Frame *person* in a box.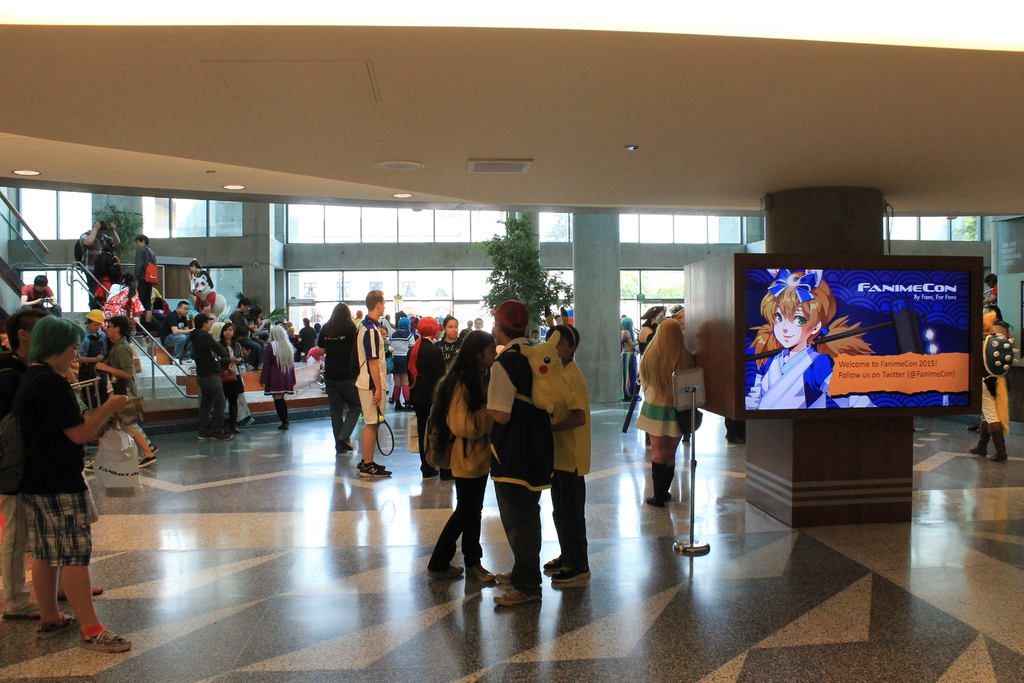
(left=351, top=289, right=388, bottom=480).
